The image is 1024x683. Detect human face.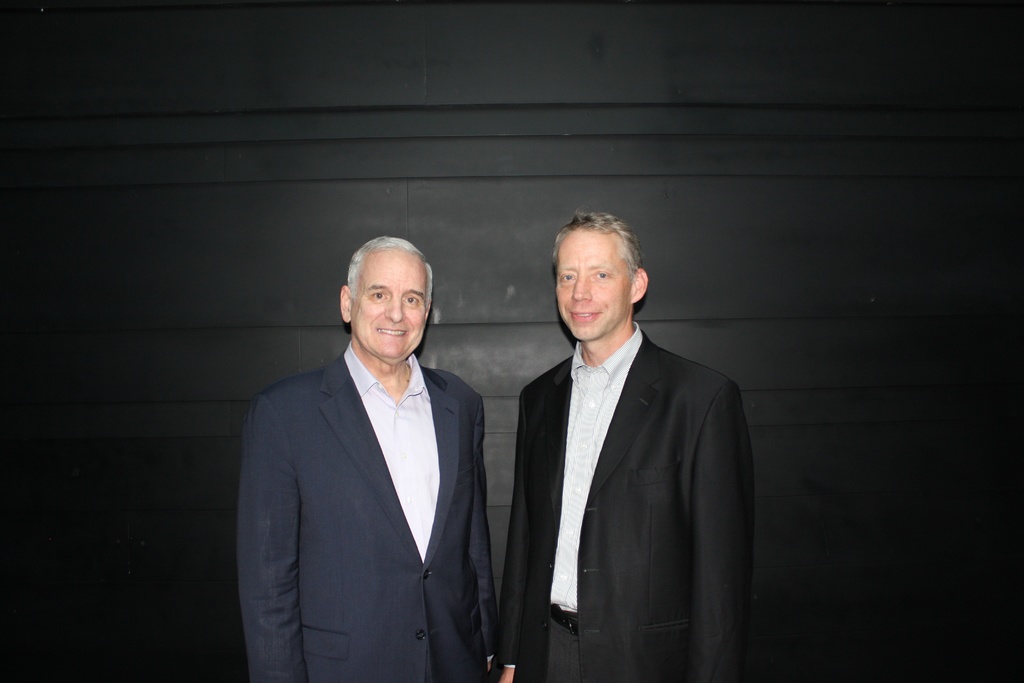
Detection: select_region(350, 252, 429, 366).
